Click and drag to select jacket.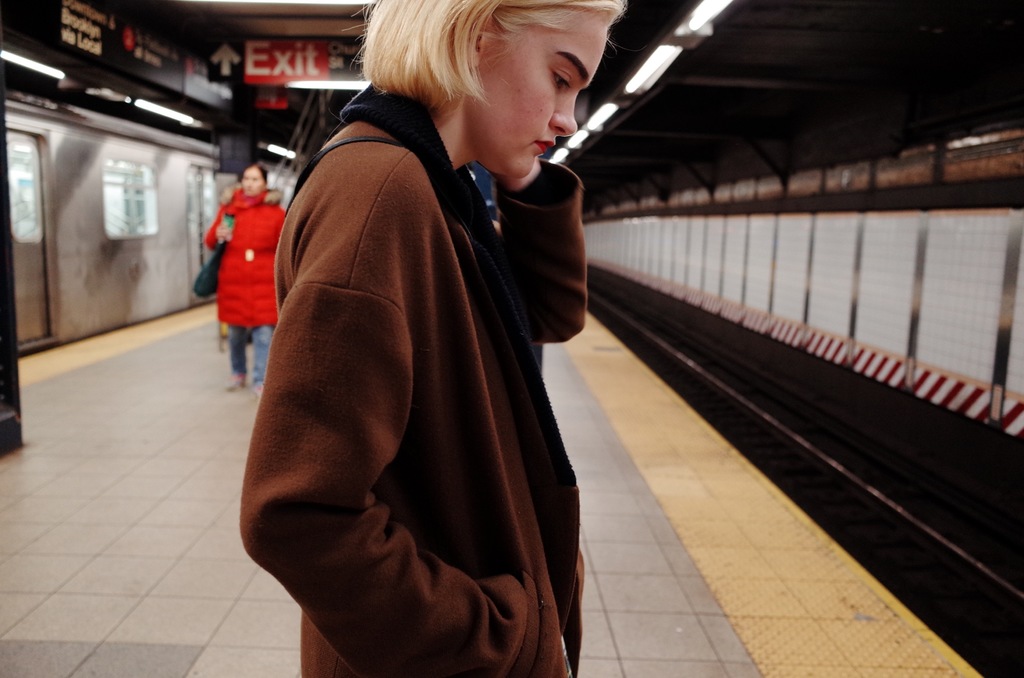
Selection: x1=228, y1=74, x2=609, y2=606.
